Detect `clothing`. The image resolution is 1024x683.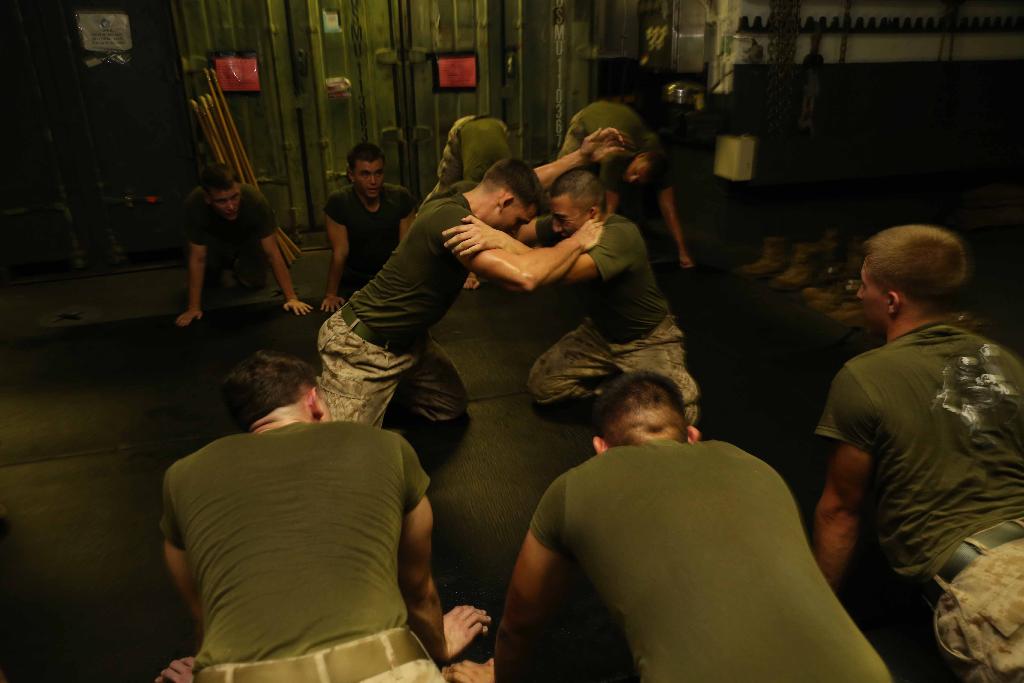
crop(160, 413, 440, 682).
